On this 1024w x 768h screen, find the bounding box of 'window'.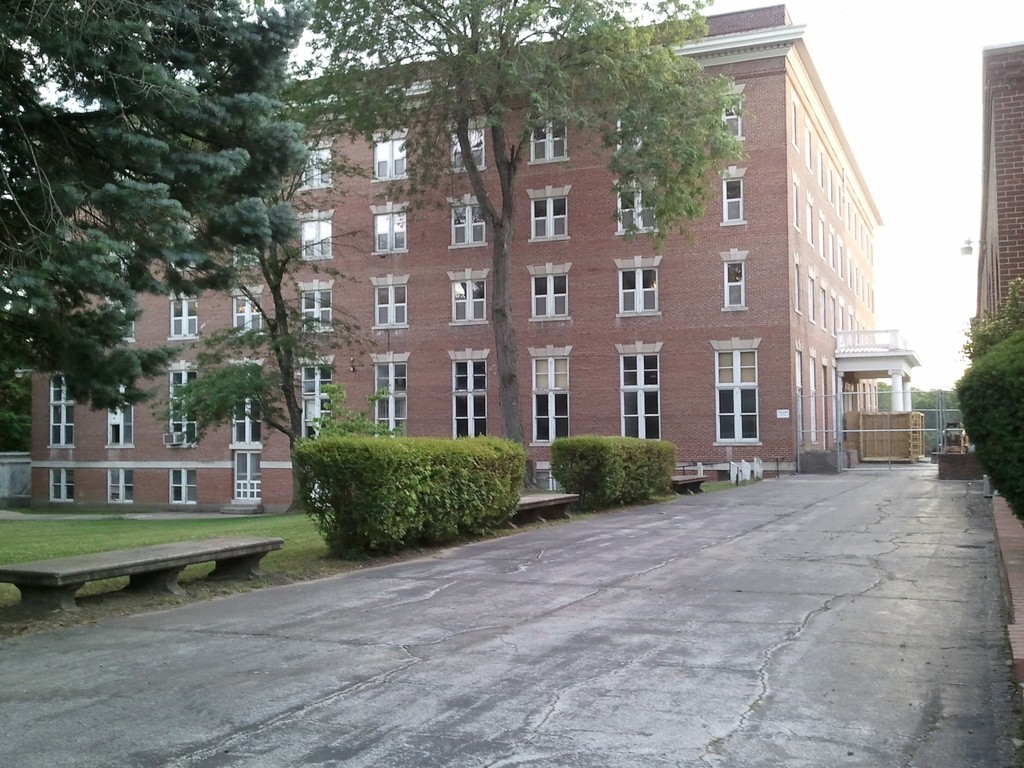
Bounding box: crop(228, 451, 260, 502).
